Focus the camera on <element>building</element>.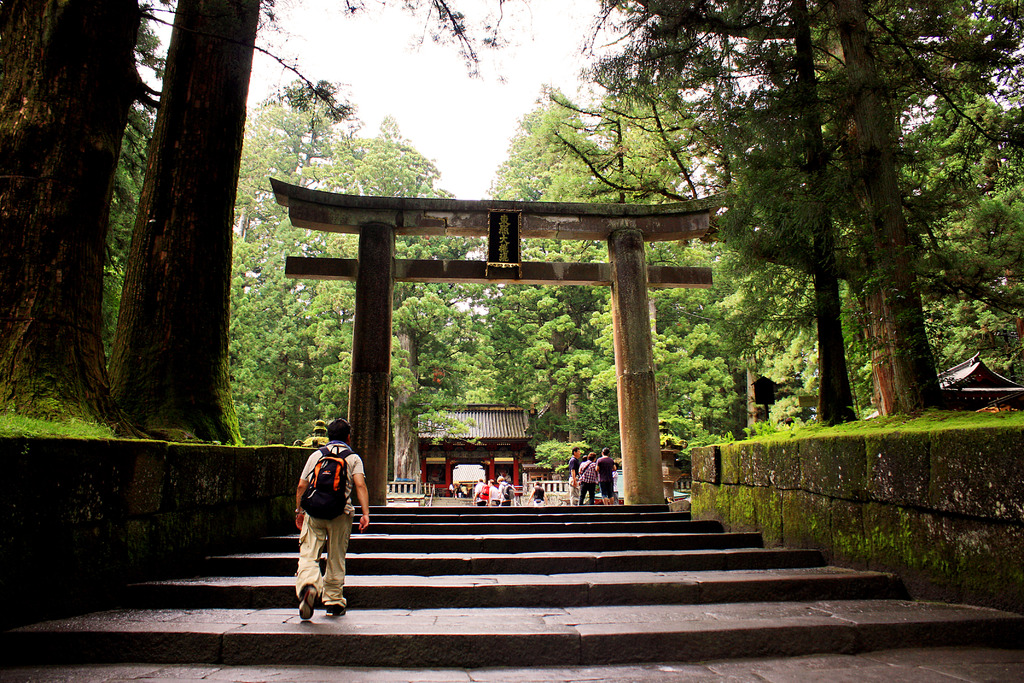
Focus region: box=[415, 403, 535, 495].
